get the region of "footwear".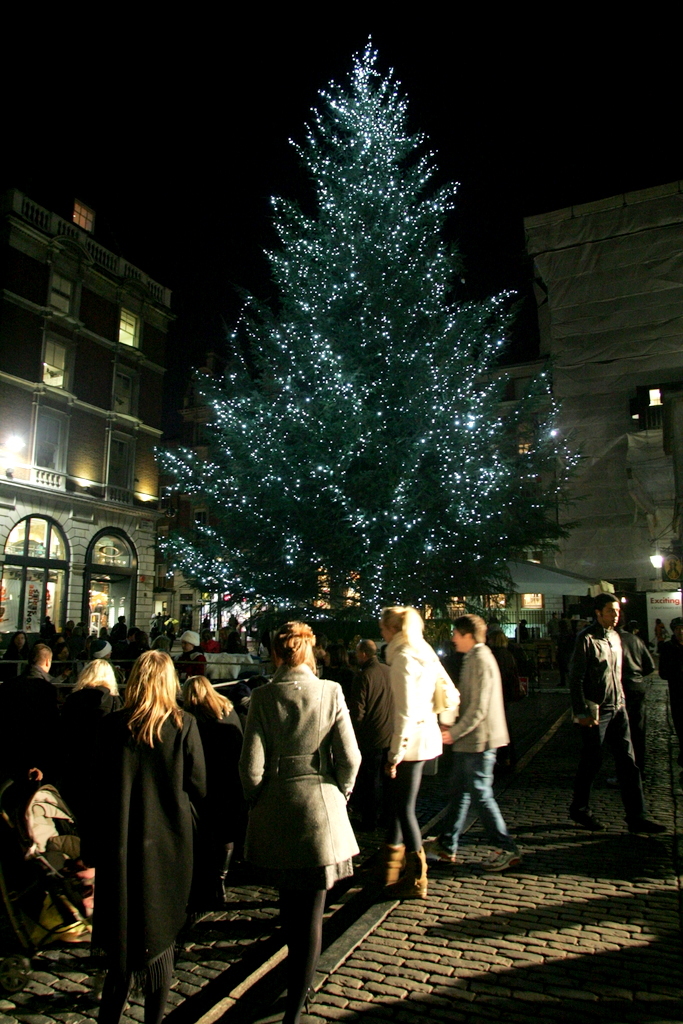
[421, 844, 456, 865].
